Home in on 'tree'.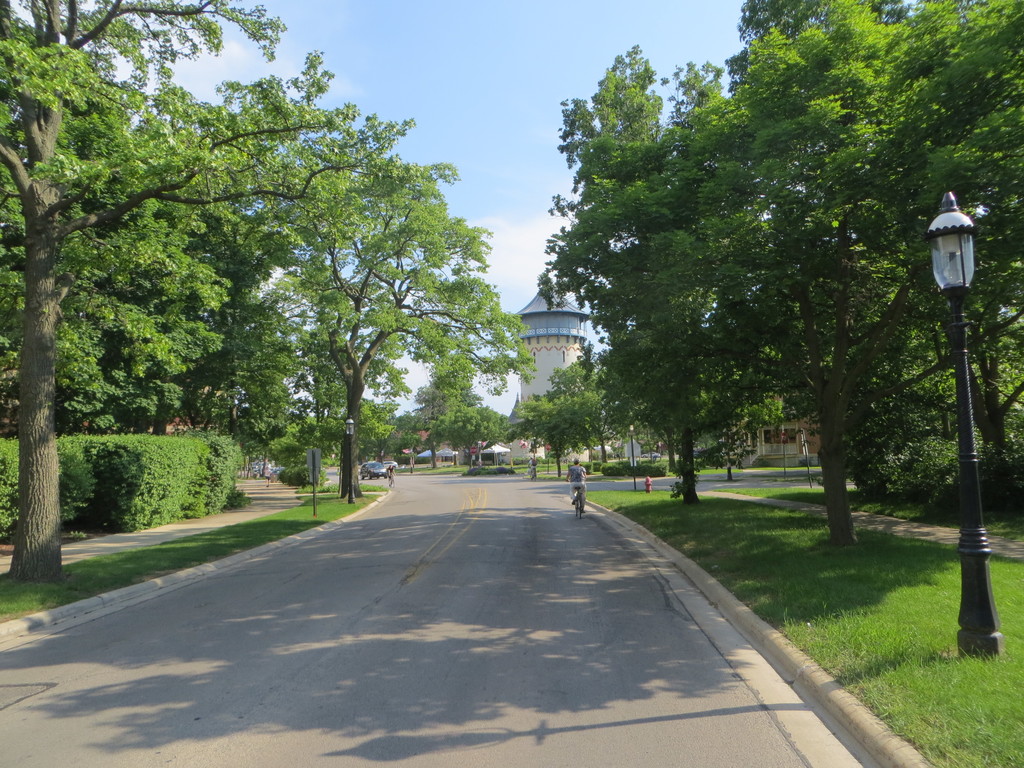
Homed in at detection(412, 385, 529, 488).
